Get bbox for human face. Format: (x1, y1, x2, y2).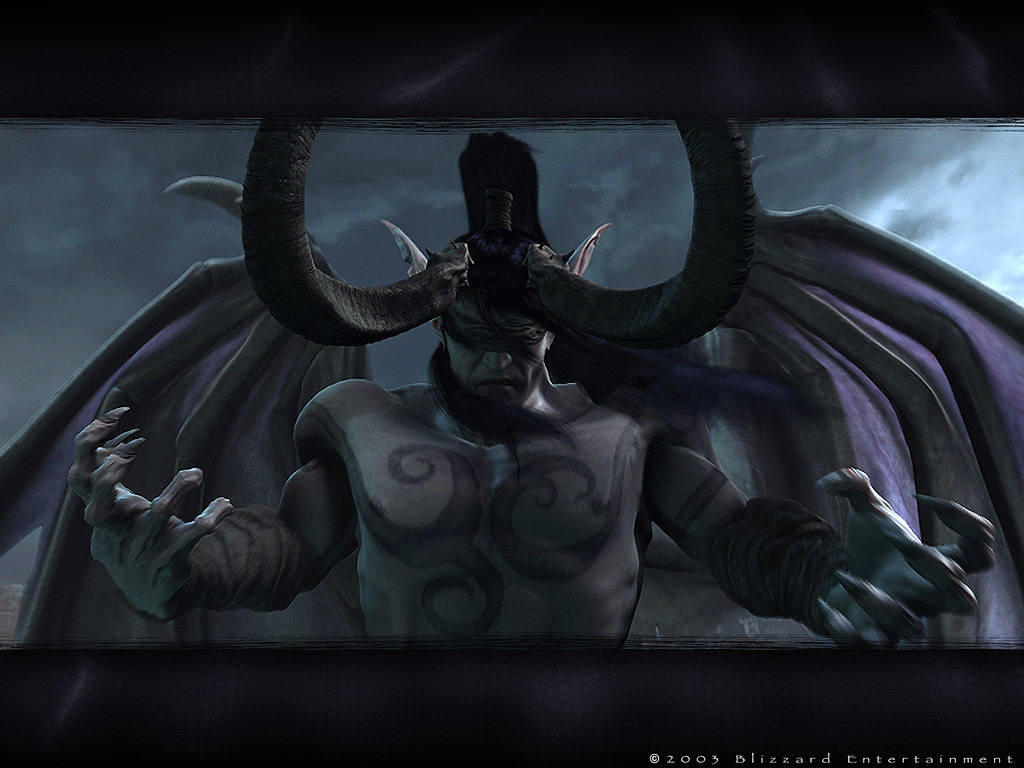
(443, 335, 544, 410).
